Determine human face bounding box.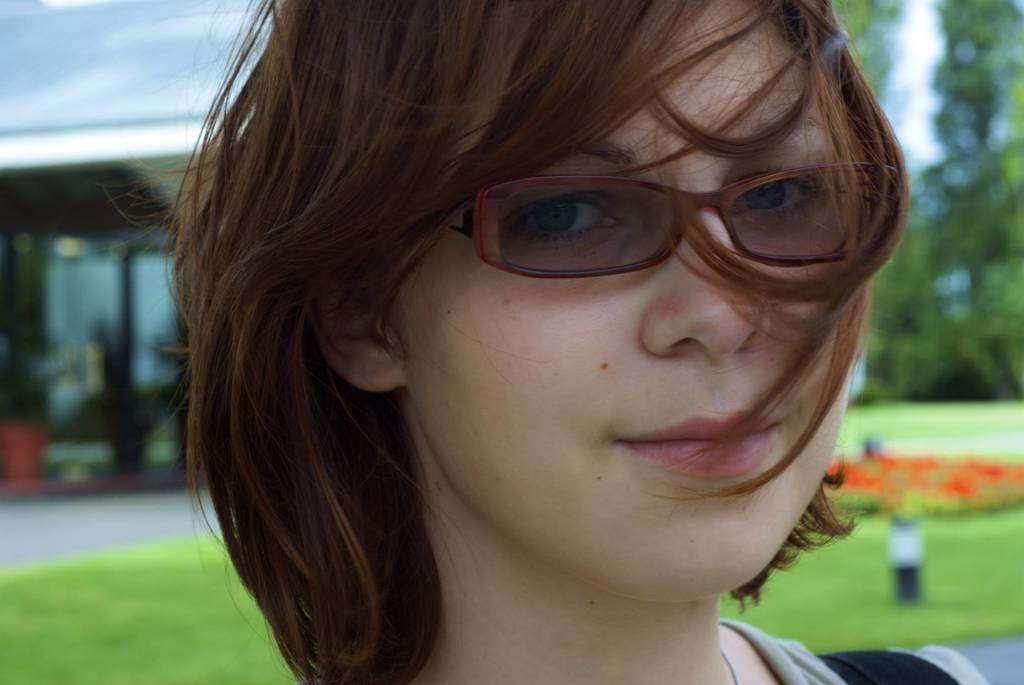
Determined: region(408, 0, 848, 612).
